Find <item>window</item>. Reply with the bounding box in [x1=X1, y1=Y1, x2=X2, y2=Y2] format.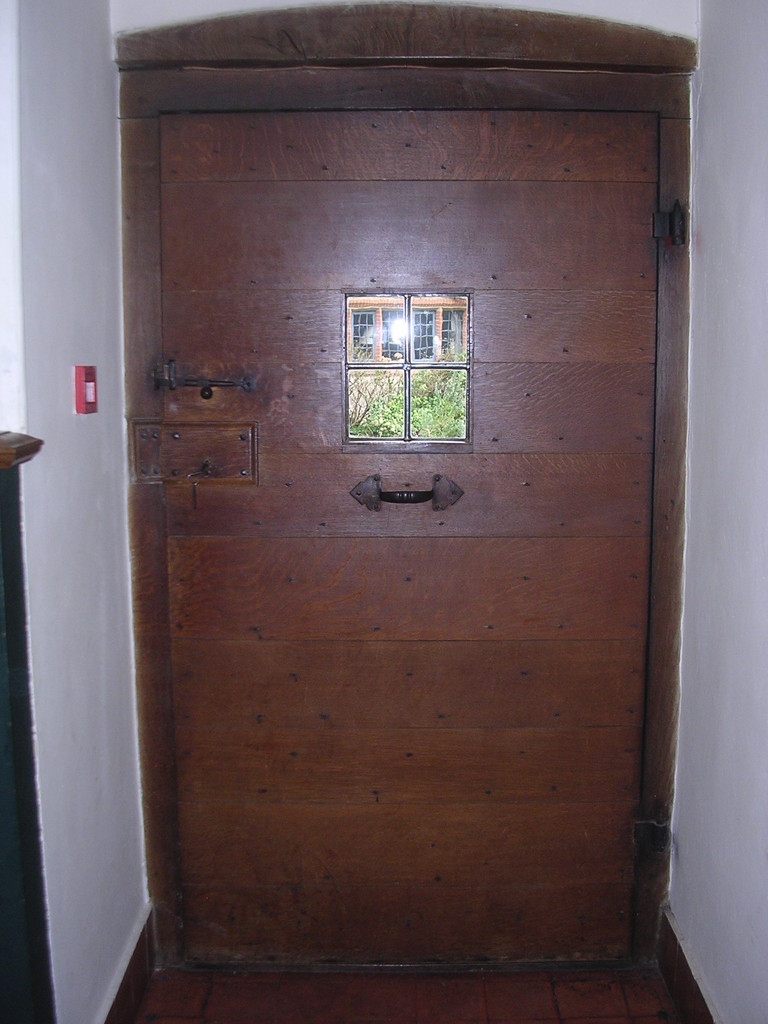
[x1=350, y1=271, x2=493, y2=436].
